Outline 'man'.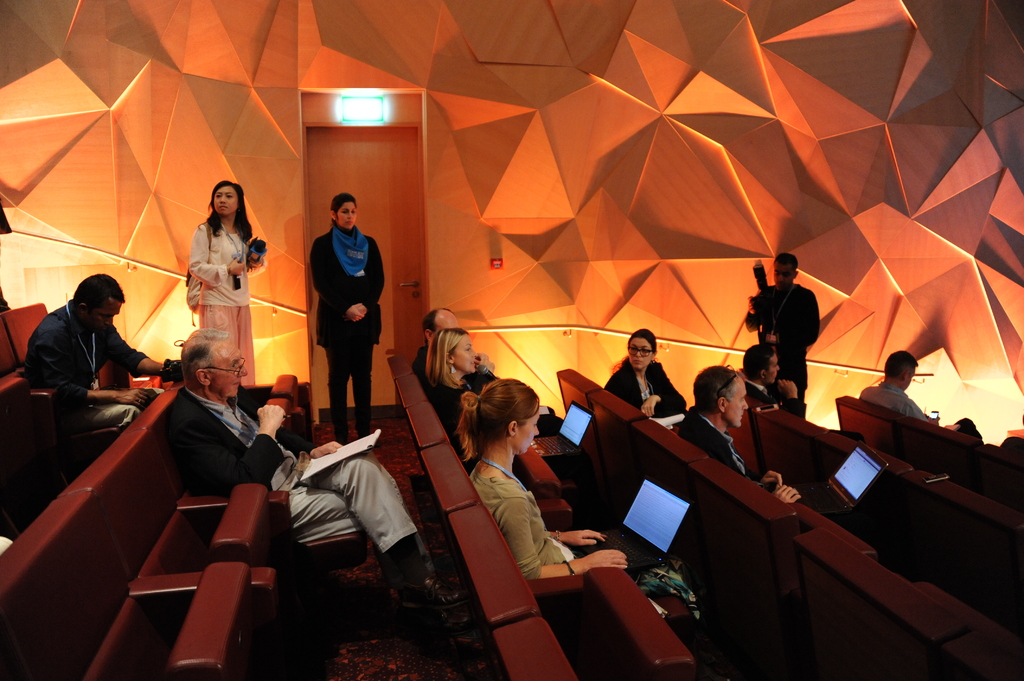
Outline: left=412, top=307, right=556, bottom=413.
